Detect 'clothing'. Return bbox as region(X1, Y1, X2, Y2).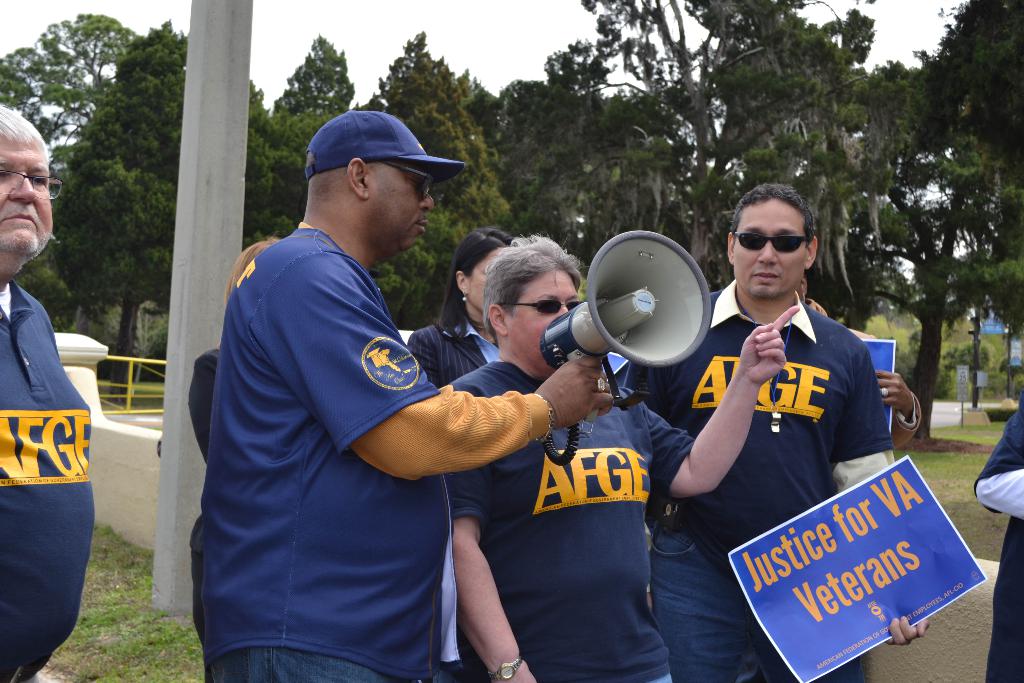
region(191, 212, 549, 682).
